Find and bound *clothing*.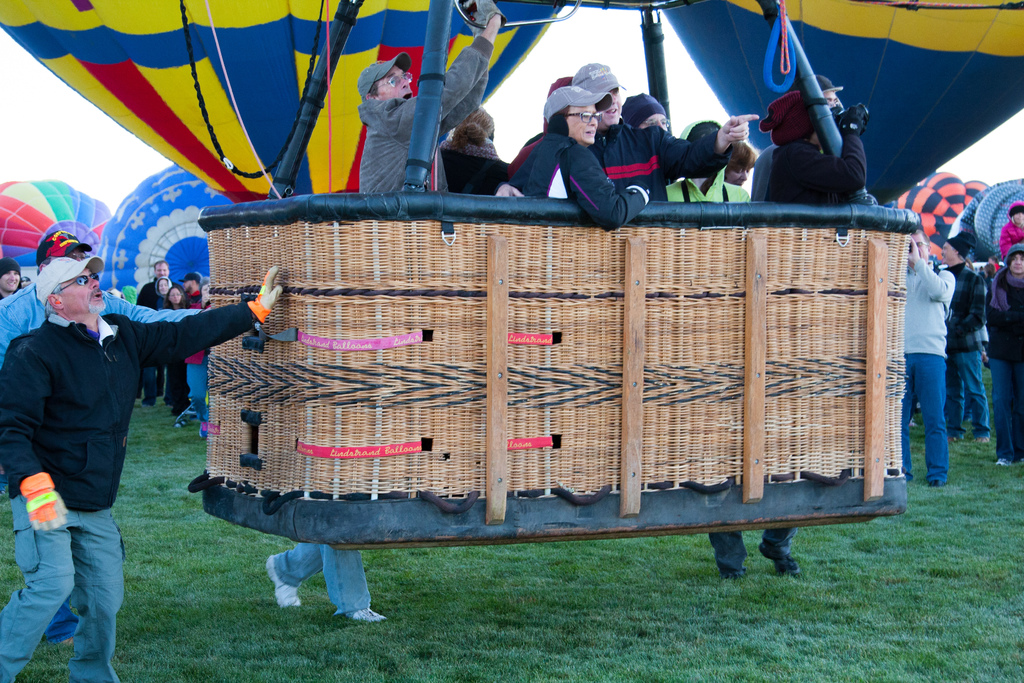
Bound: [left=167, top=308, right=214, bottom=414].
